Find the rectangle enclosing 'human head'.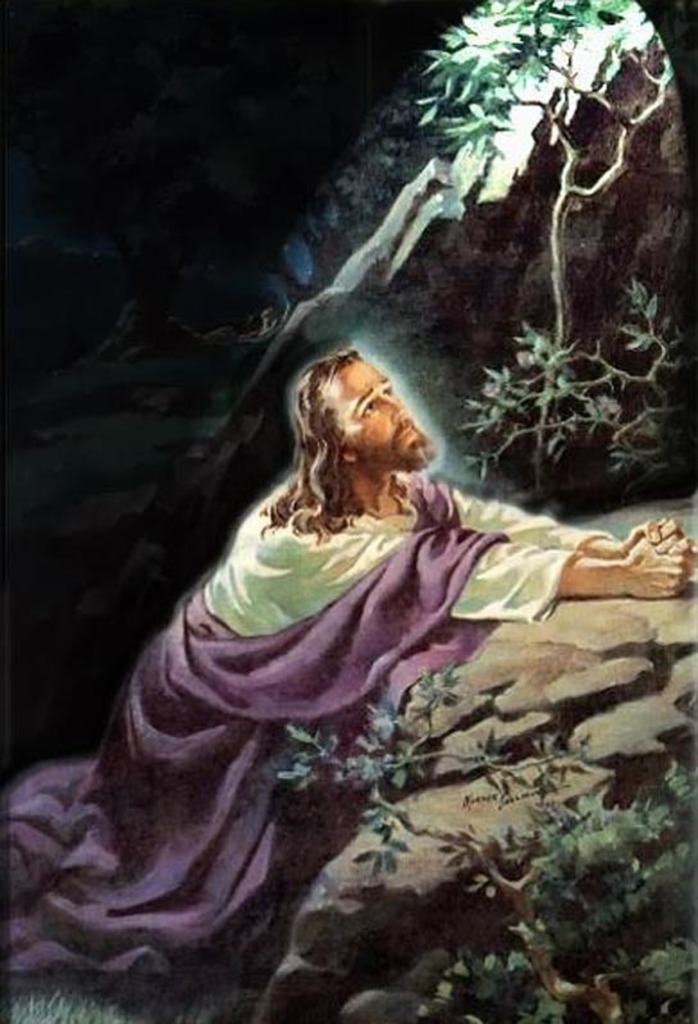
locate(261, 326, 425, 488).
